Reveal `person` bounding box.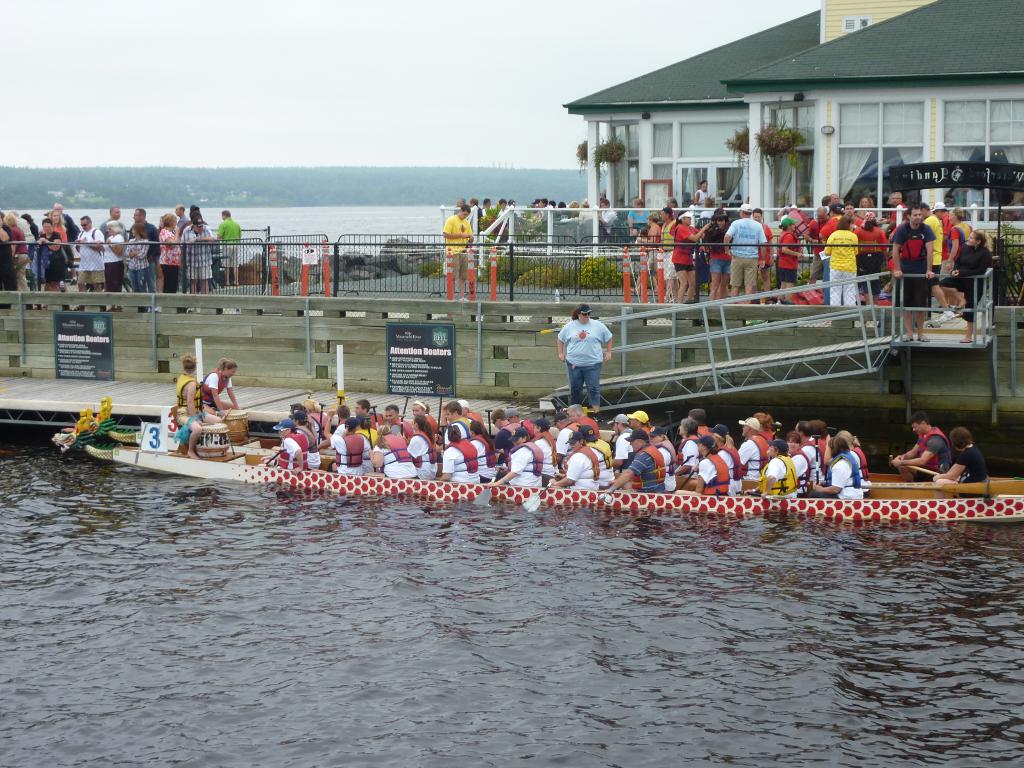
Revealed: region(801, 209, 829, 284).
